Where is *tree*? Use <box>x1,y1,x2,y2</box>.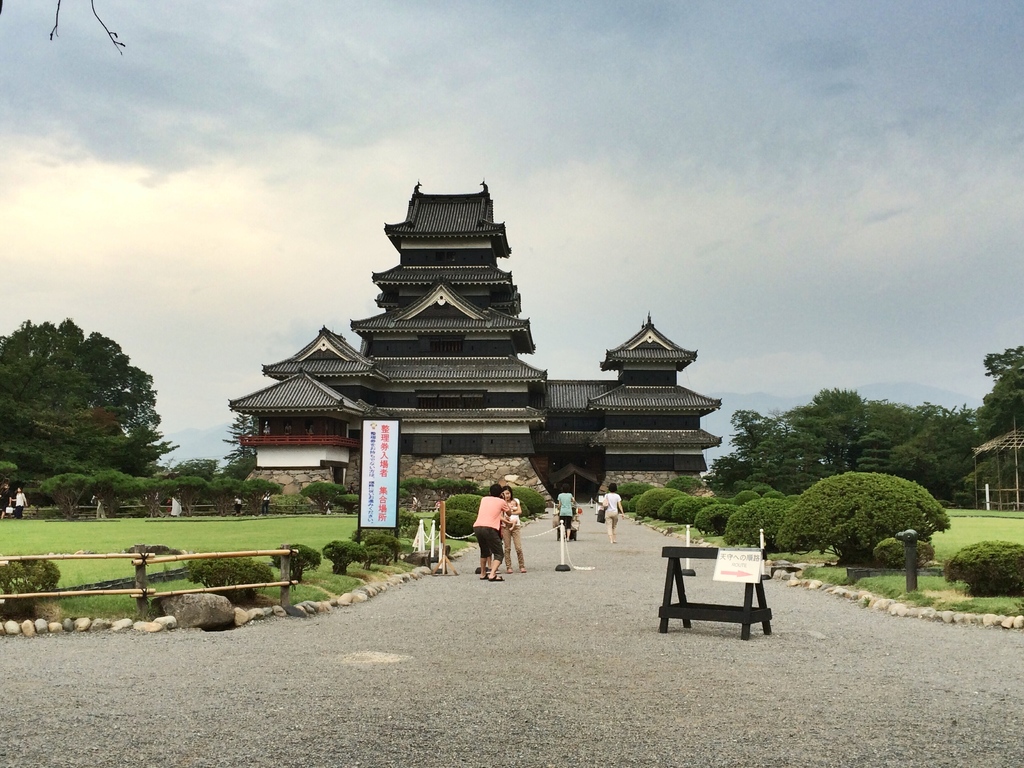
<box>20,298,166,513</box>.
